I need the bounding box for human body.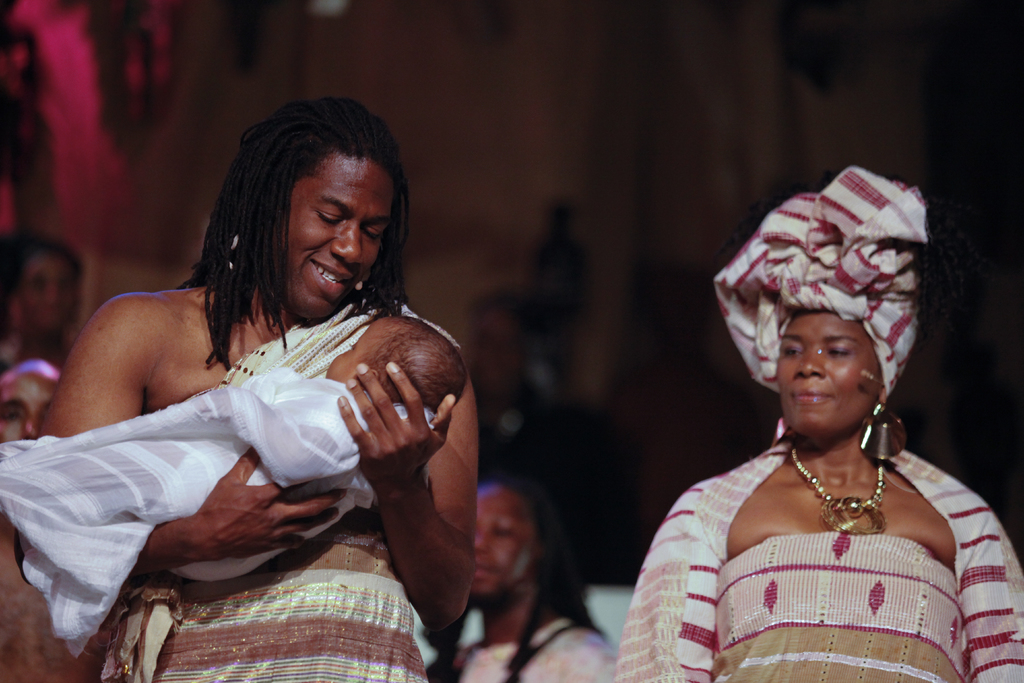
Here it is: 18/99/477/677.
